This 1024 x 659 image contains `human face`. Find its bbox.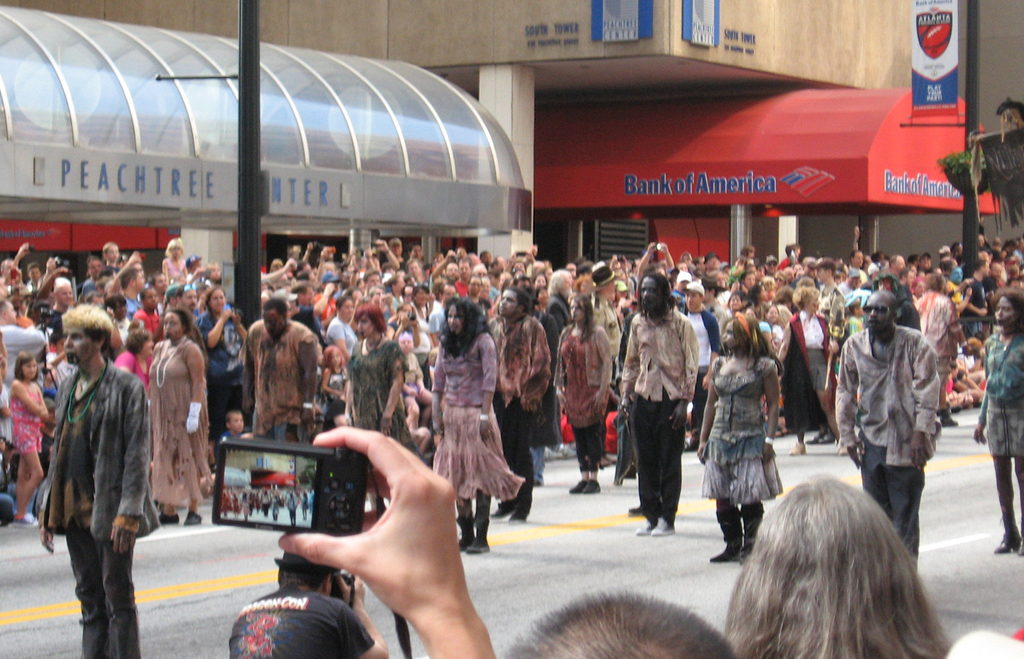
[231,415,243,432].
